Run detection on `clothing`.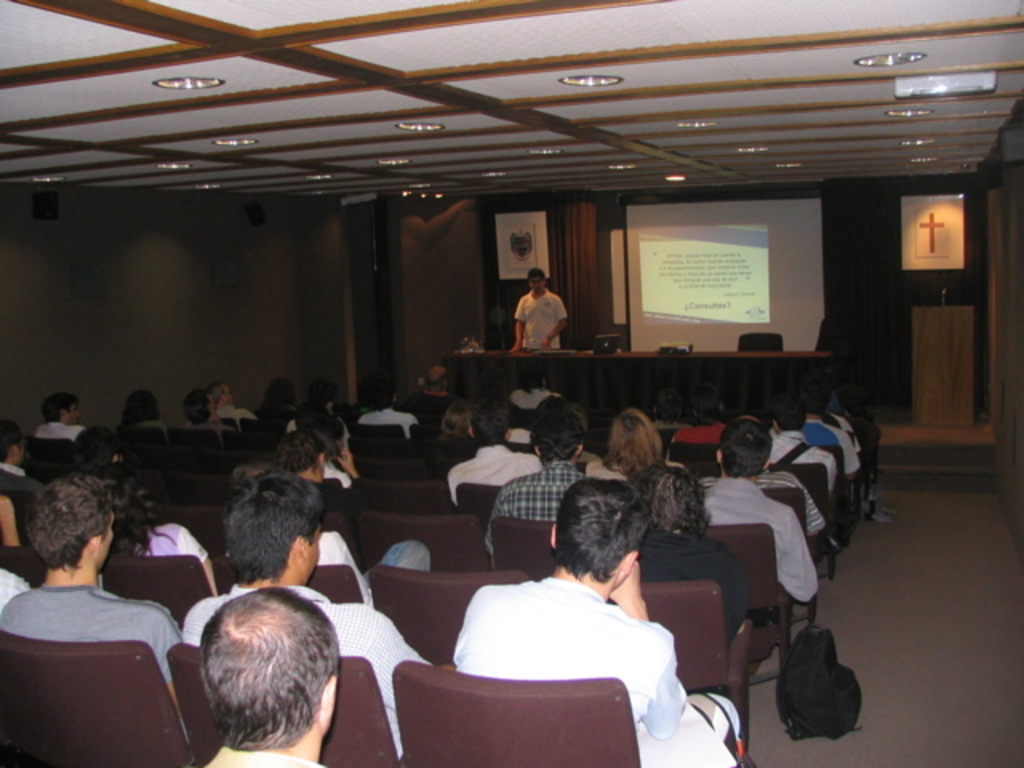
Result: [x1=450, y1=445, x2=539, y2=502].
